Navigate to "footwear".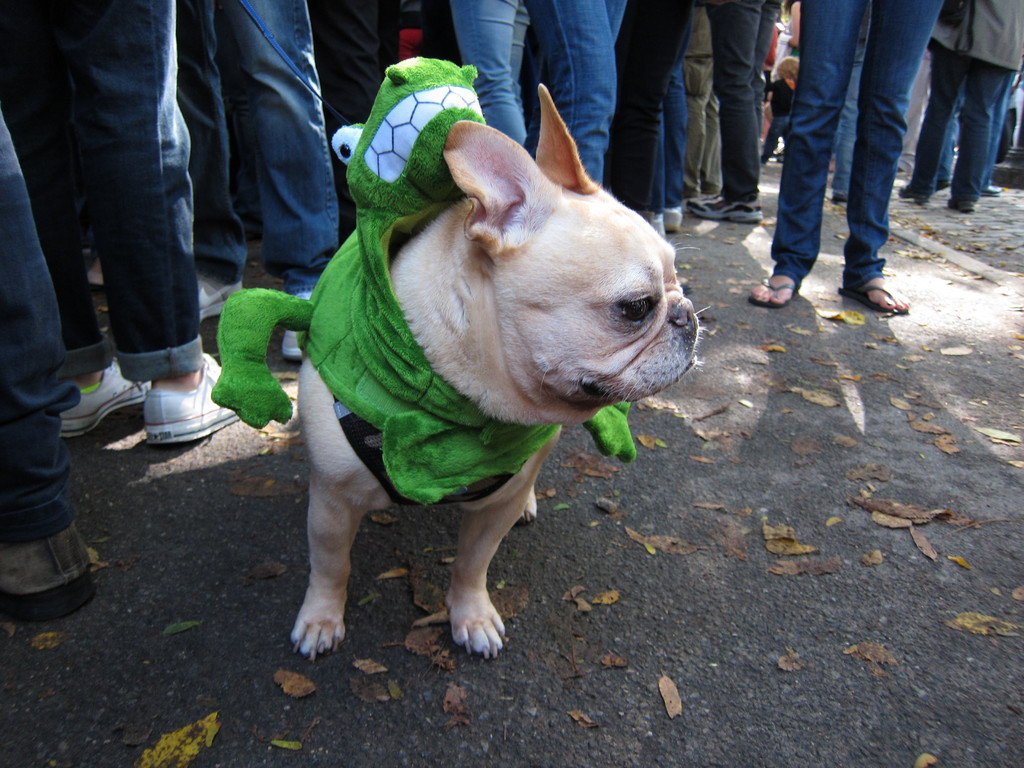
Navigation target: 284, 286, 310, 360.
